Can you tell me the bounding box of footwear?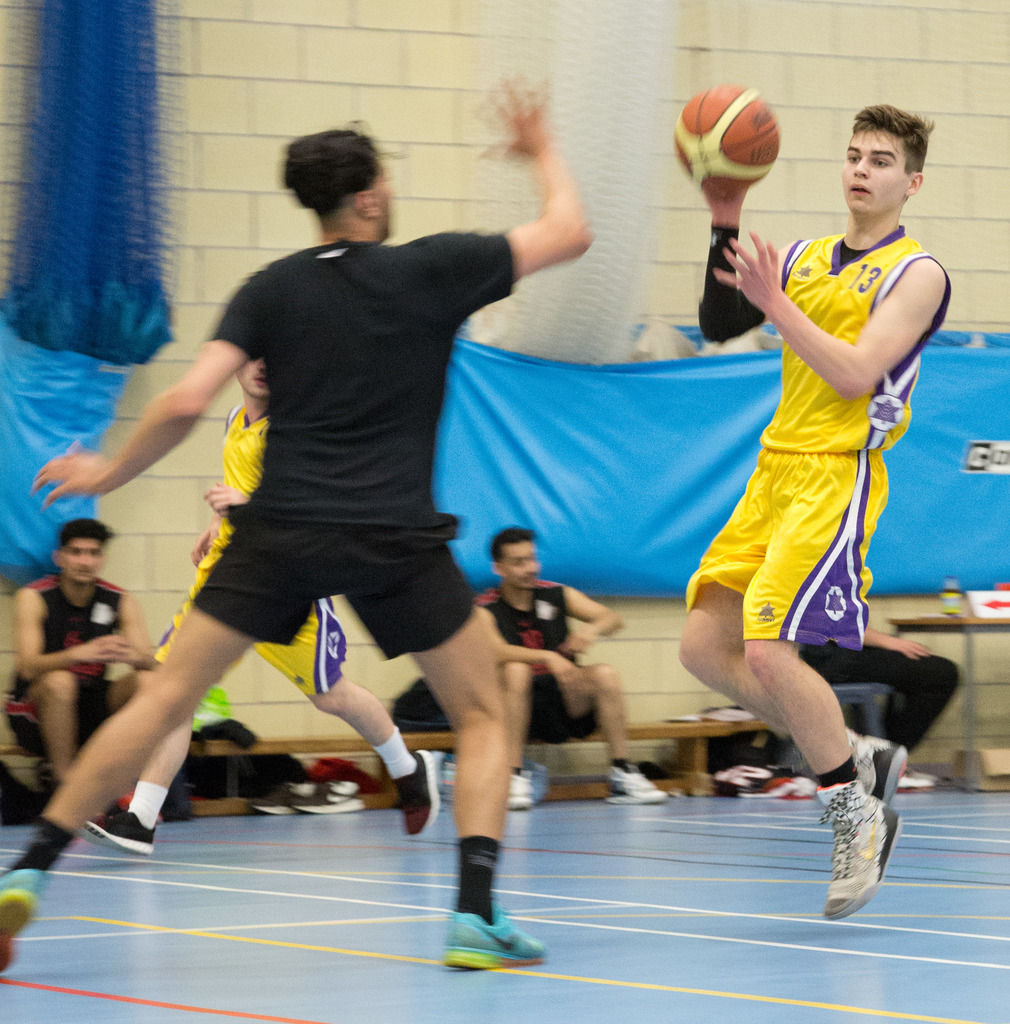
bbox=[604, 753, 674, 816].
